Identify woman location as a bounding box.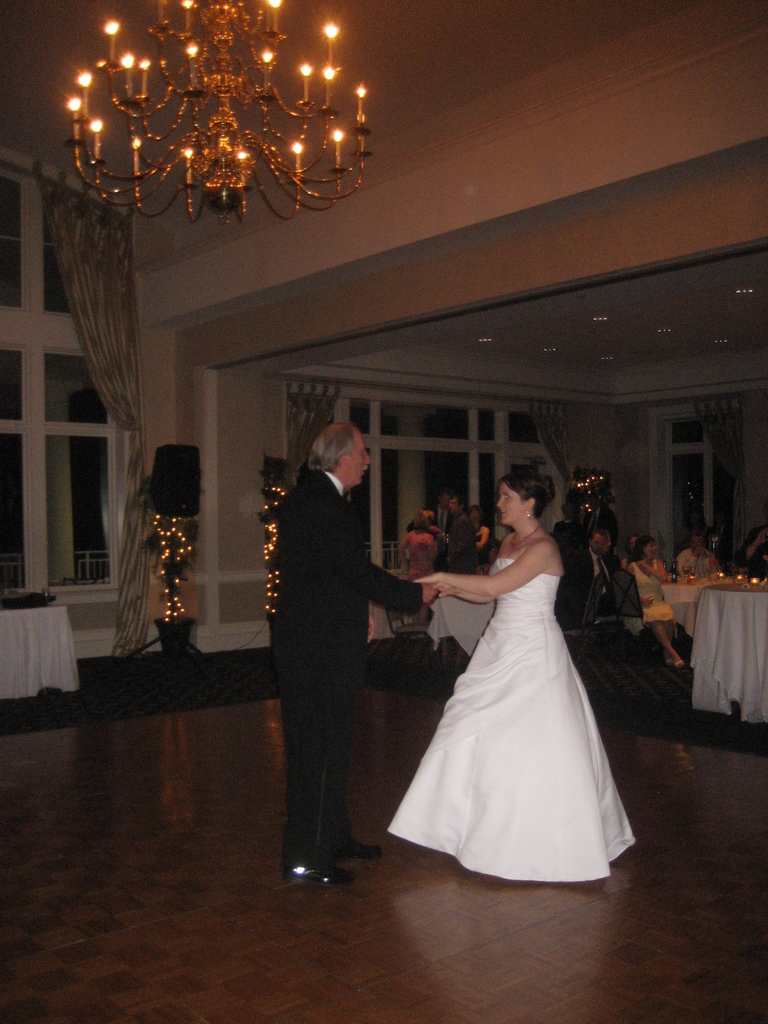
region(394, 470, 633, 884).
